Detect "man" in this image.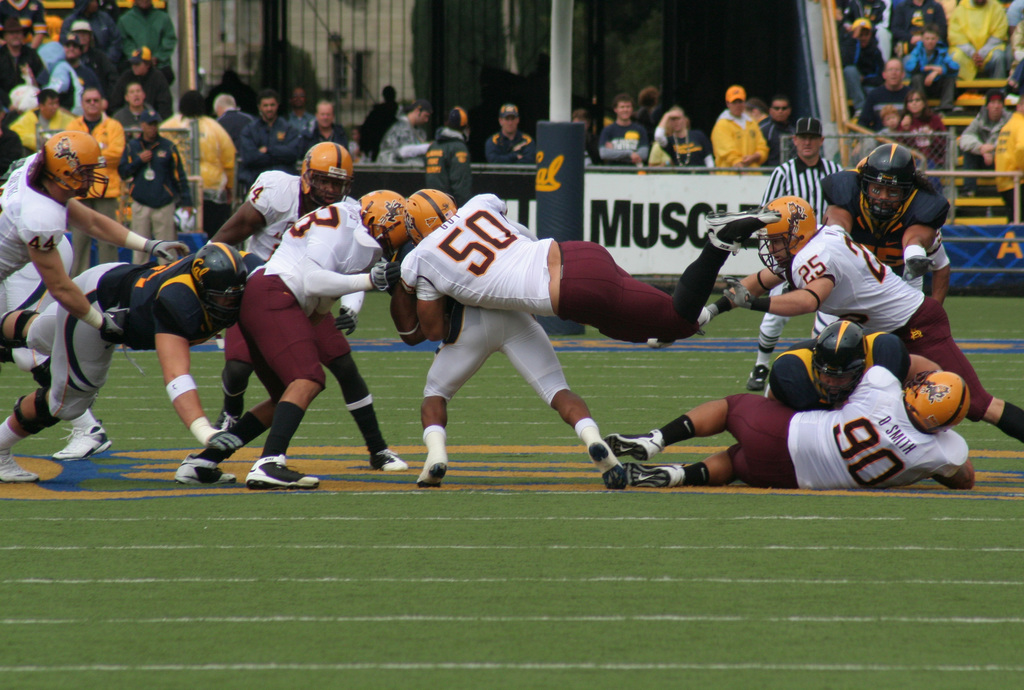
Detection: 955 90 1011 197.
